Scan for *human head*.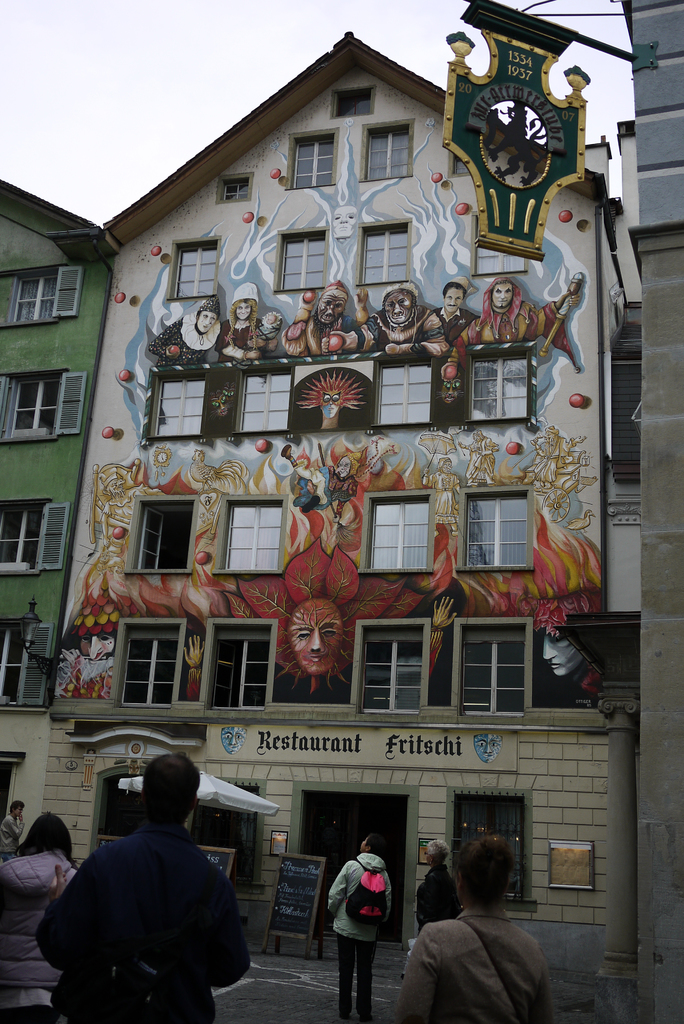
Scan result: detection(382, 282, 419, 326).
